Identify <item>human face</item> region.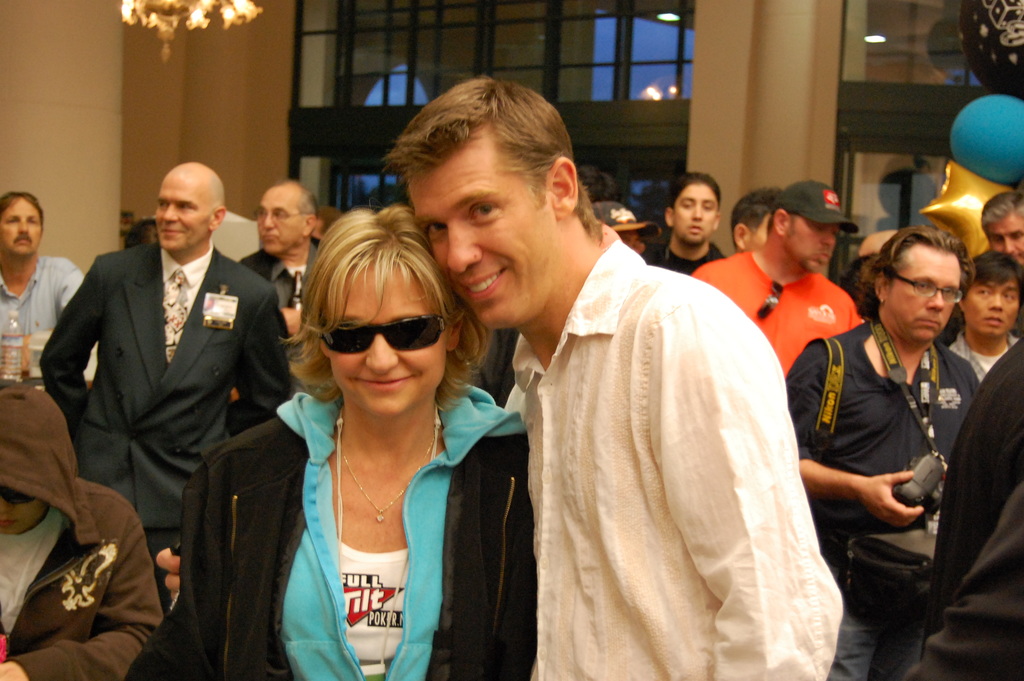
Region: <region>0, 197, 43, 256</region>.
